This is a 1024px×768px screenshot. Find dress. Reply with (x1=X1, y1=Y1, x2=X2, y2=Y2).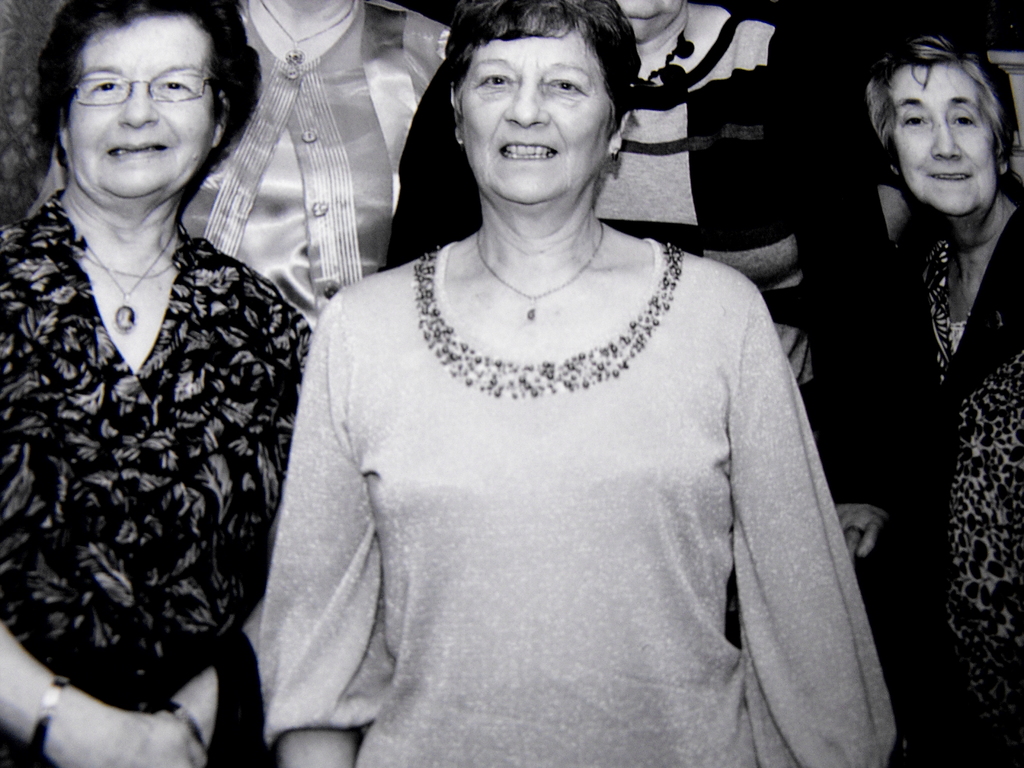
(x1=926, y1=207, x2=1023, y2=767).
